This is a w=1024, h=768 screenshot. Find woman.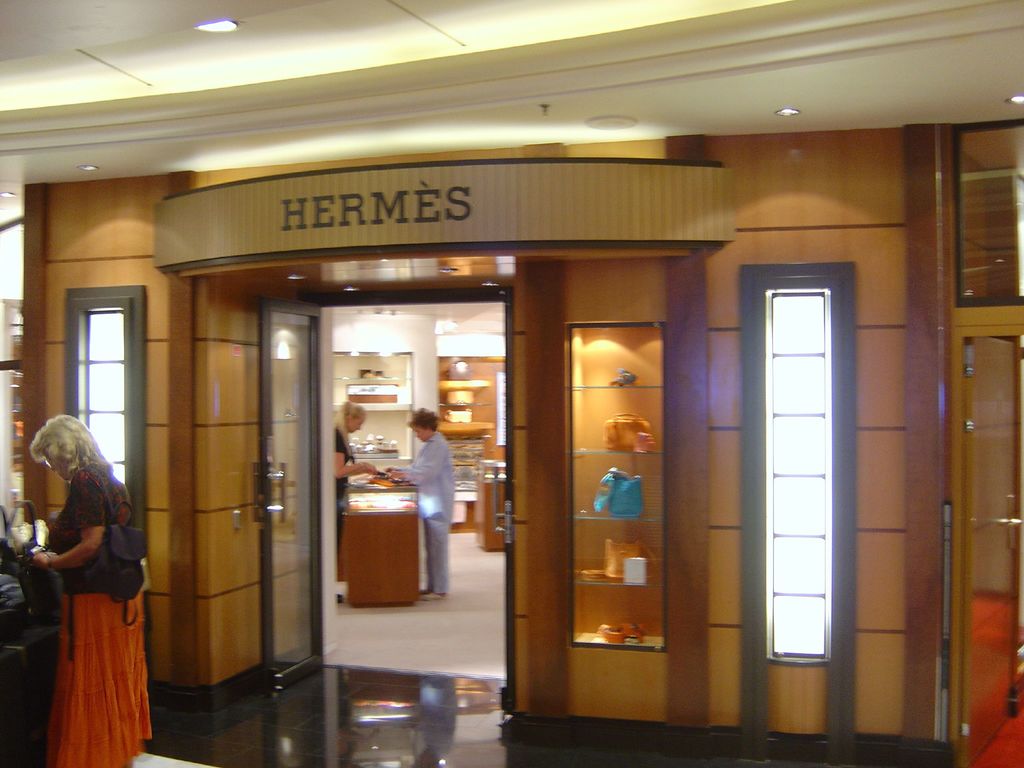
Bounding box: box(334, 388, 376, 609).
